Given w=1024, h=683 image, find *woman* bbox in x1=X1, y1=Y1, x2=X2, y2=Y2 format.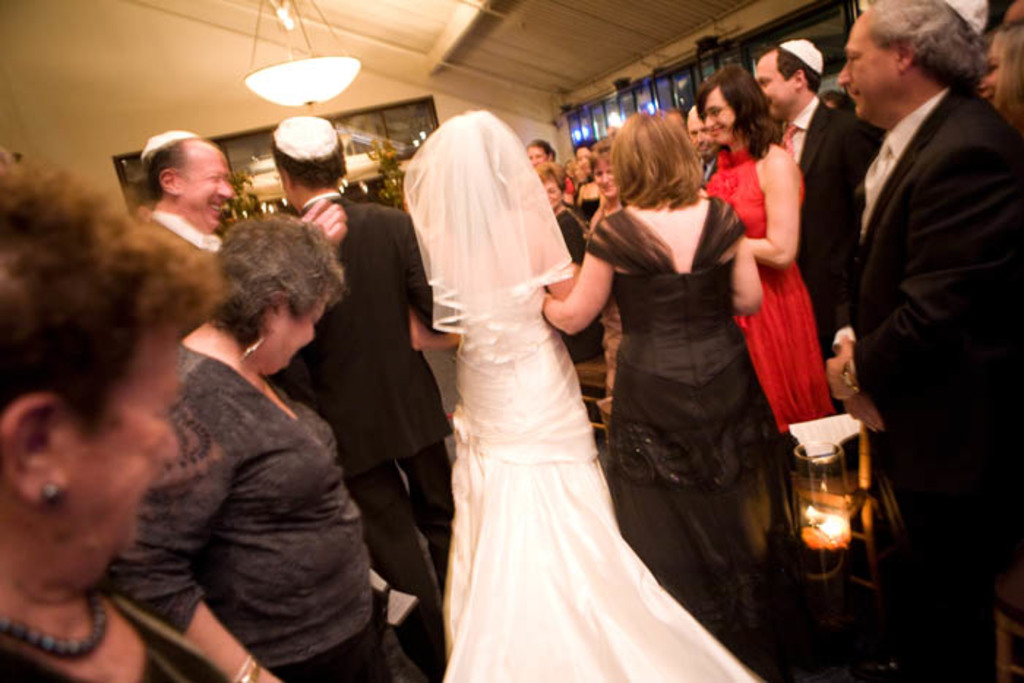
x1=527, y1=137, x2=559, y2=170.
